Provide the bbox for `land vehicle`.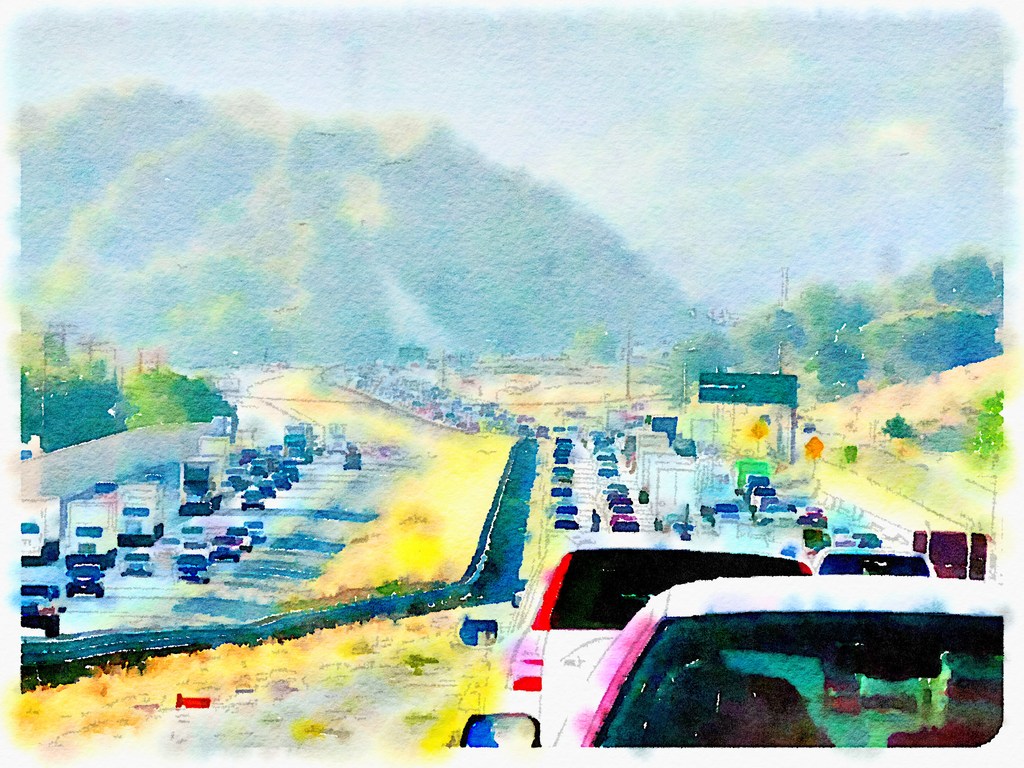
[x1=395, y1=342, x2=428, y2=367].
